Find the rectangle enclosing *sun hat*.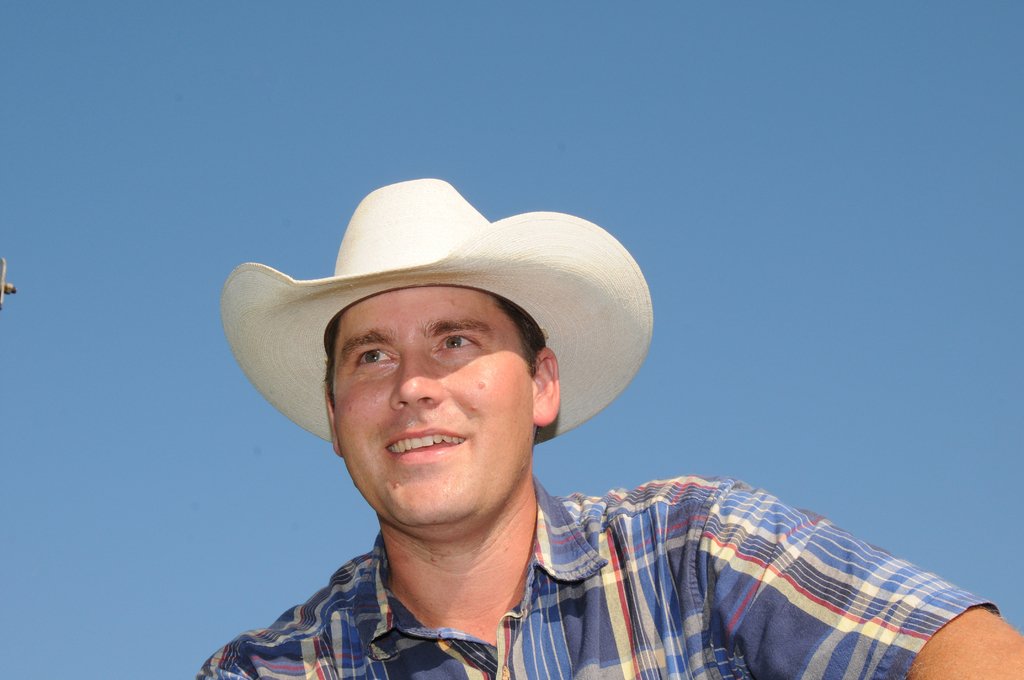
<region>216, 173, 656, 452</region>.
